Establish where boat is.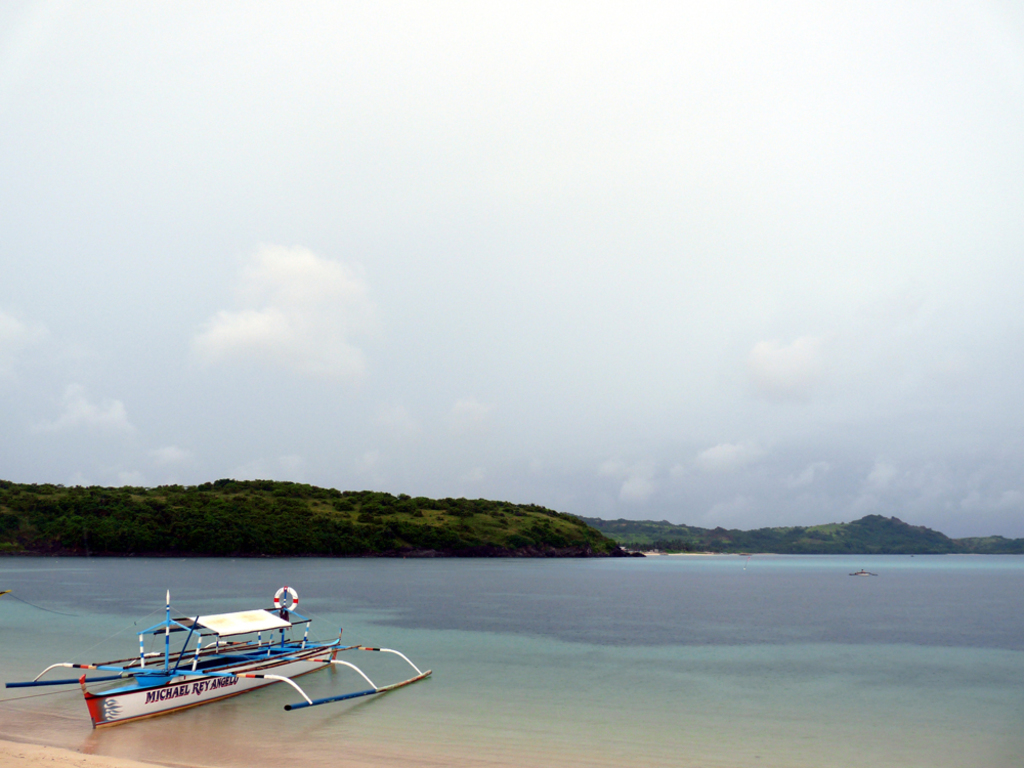
Established at 0/586/437/730.
